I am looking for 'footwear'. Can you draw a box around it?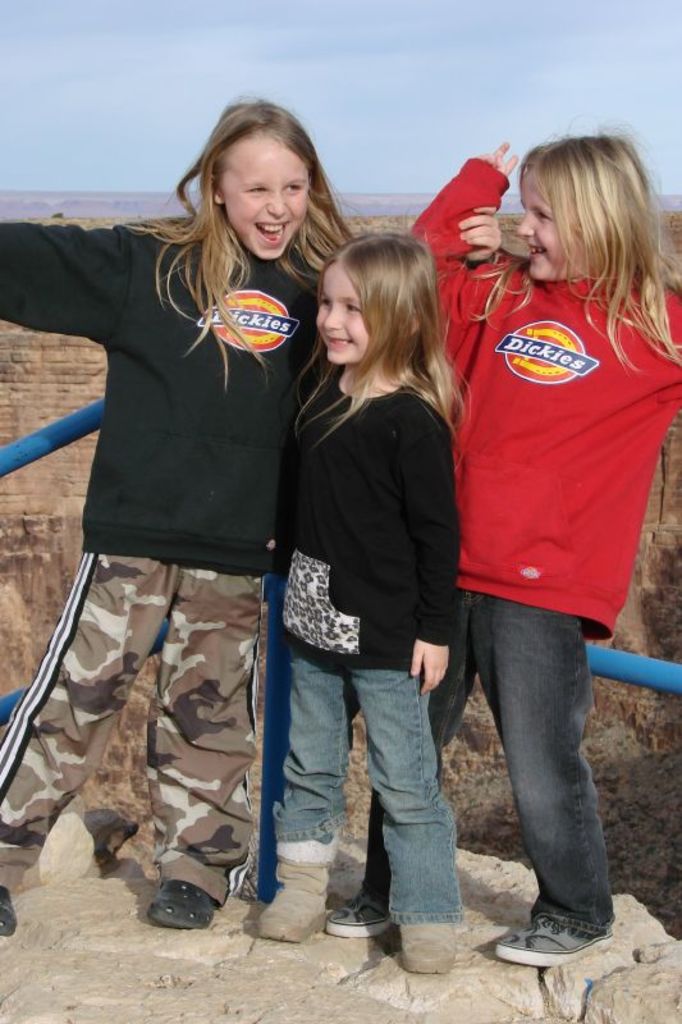
Sure, the bounding box is x1=150, y1=878, x2=212, y2=929.
